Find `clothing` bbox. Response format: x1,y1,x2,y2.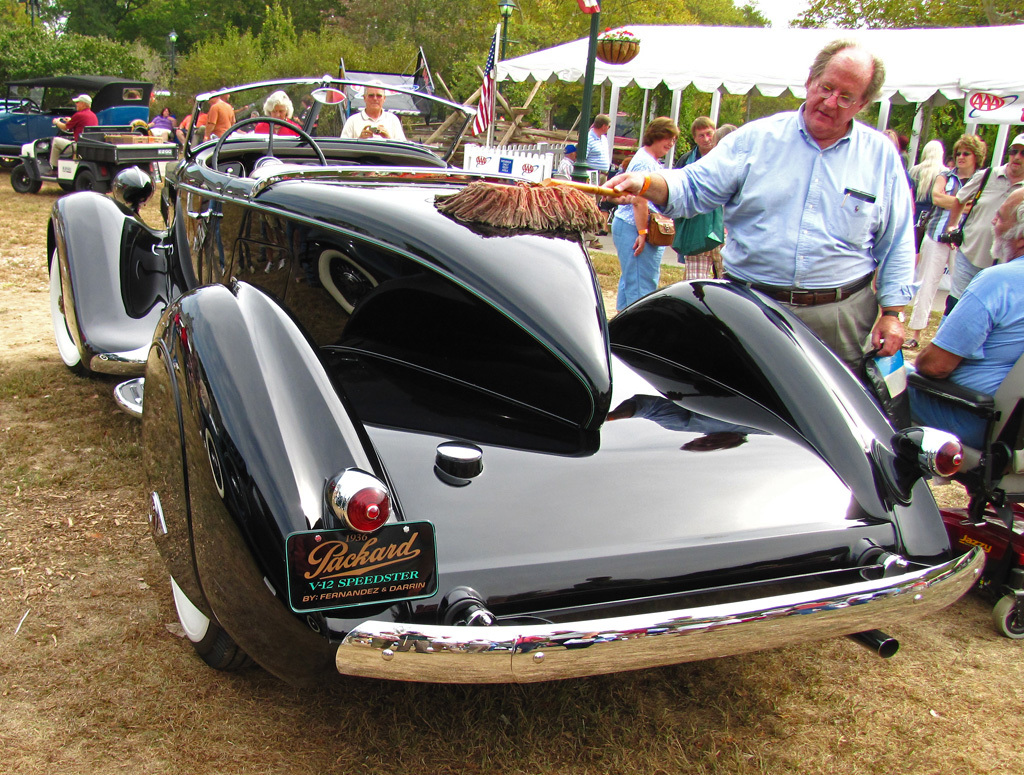
672,147,726,271.
